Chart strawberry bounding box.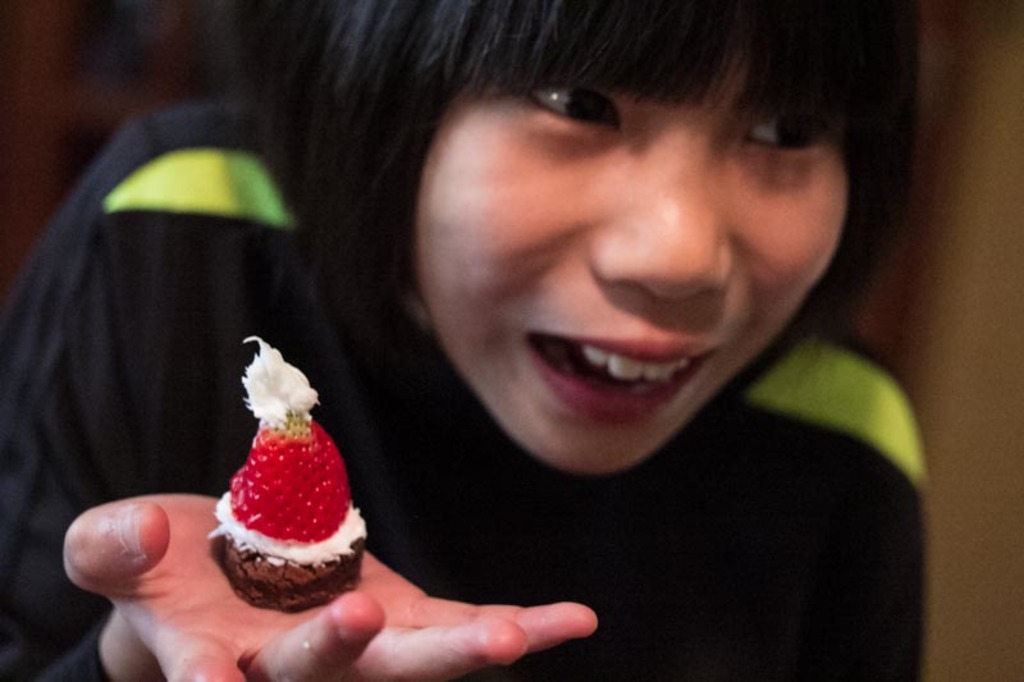
Charted: bbox(233, 335, 356, 612).
